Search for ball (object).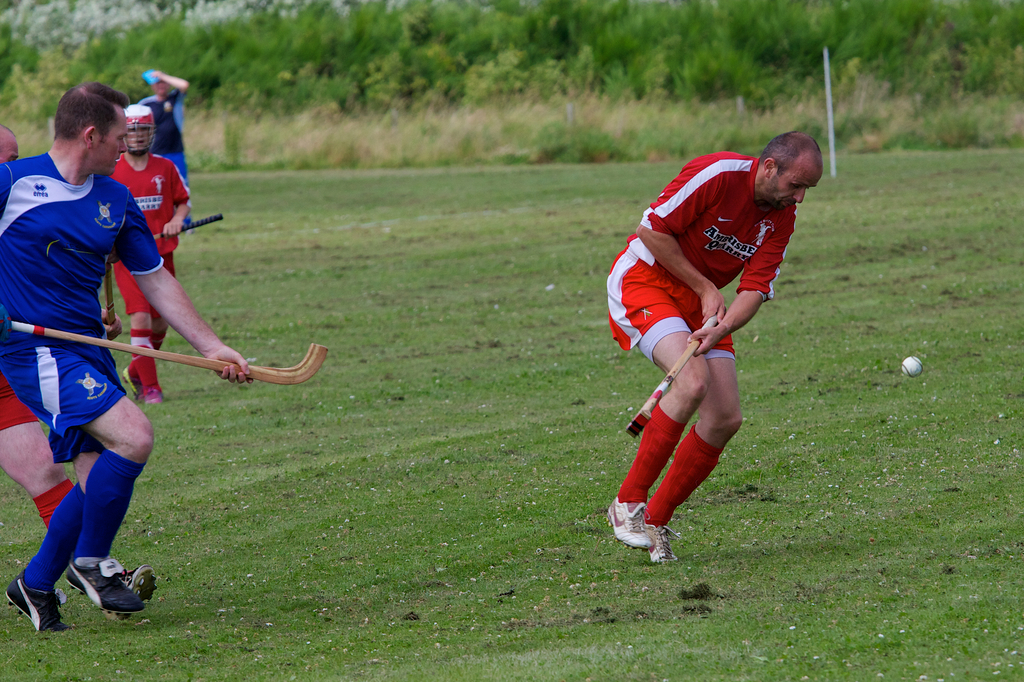
Found at detection(900, 355, 926, 377).
